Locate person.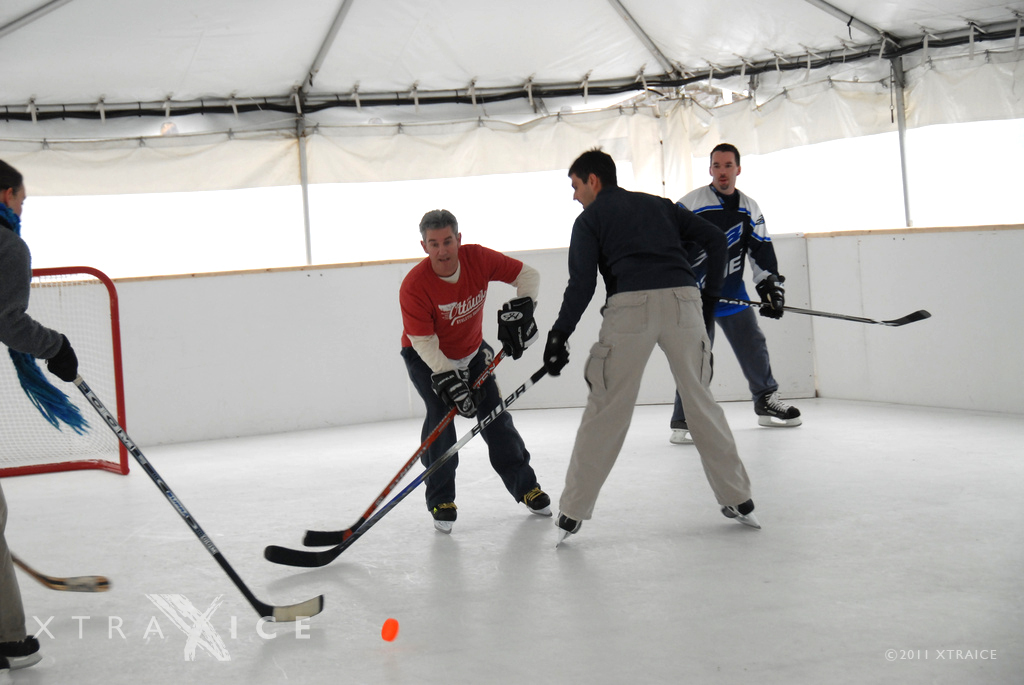
Bounding box: left=669, top=146, right=803, bottom=445.
